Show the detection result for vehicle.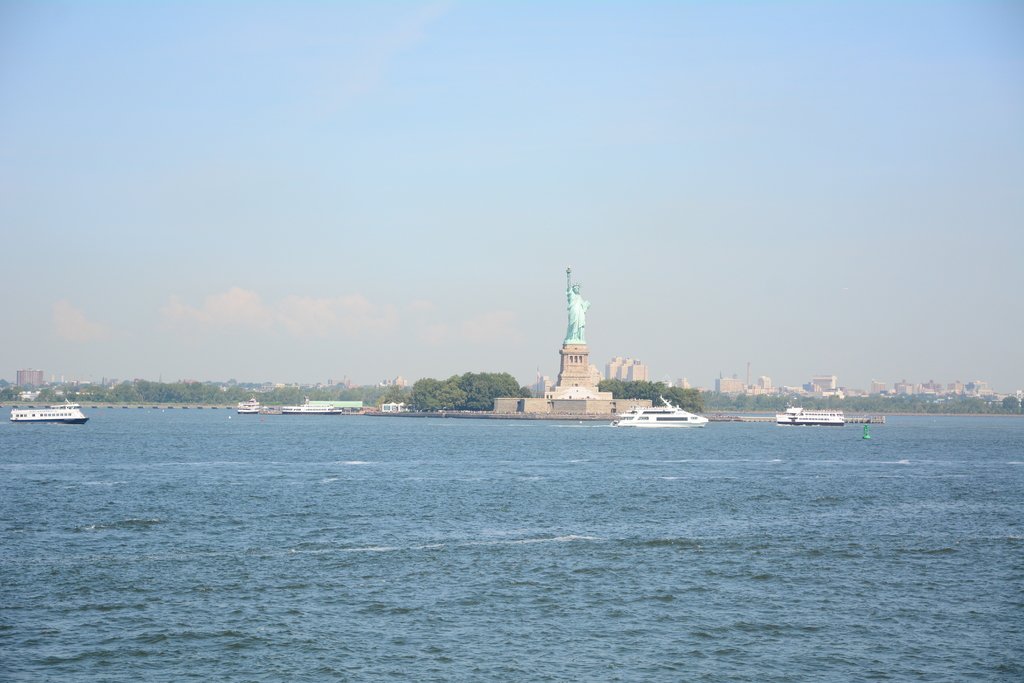
235:400:261:416.
